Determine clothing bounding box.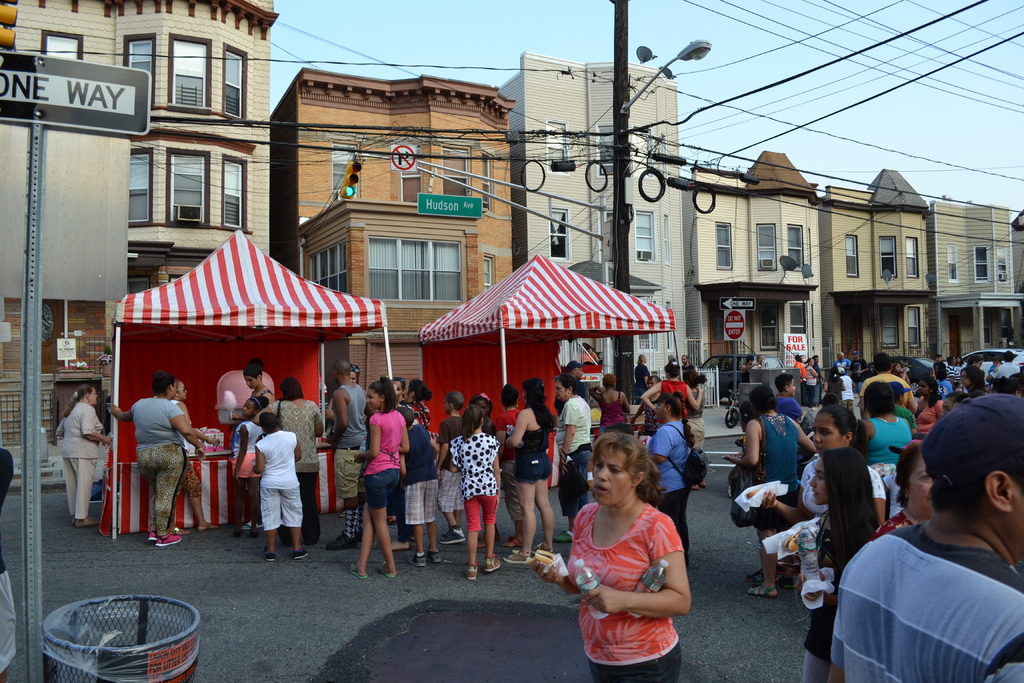
Determined: bbox=(56, 403, 109, 522).
